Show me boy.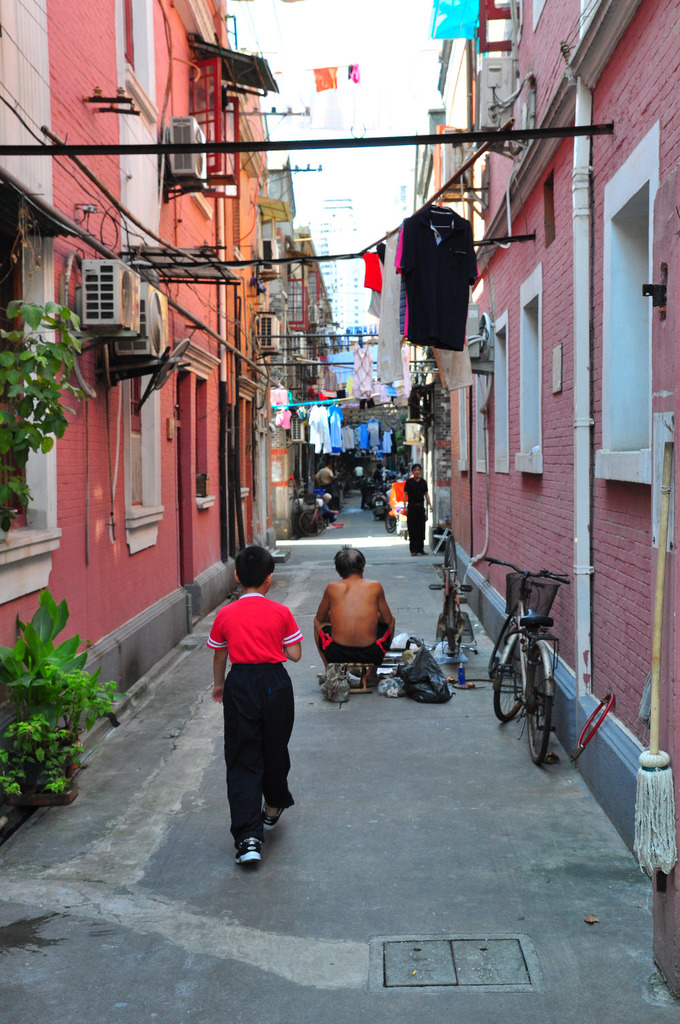
boy is here: x1=197 y1=556 x2=320 y2=878.
